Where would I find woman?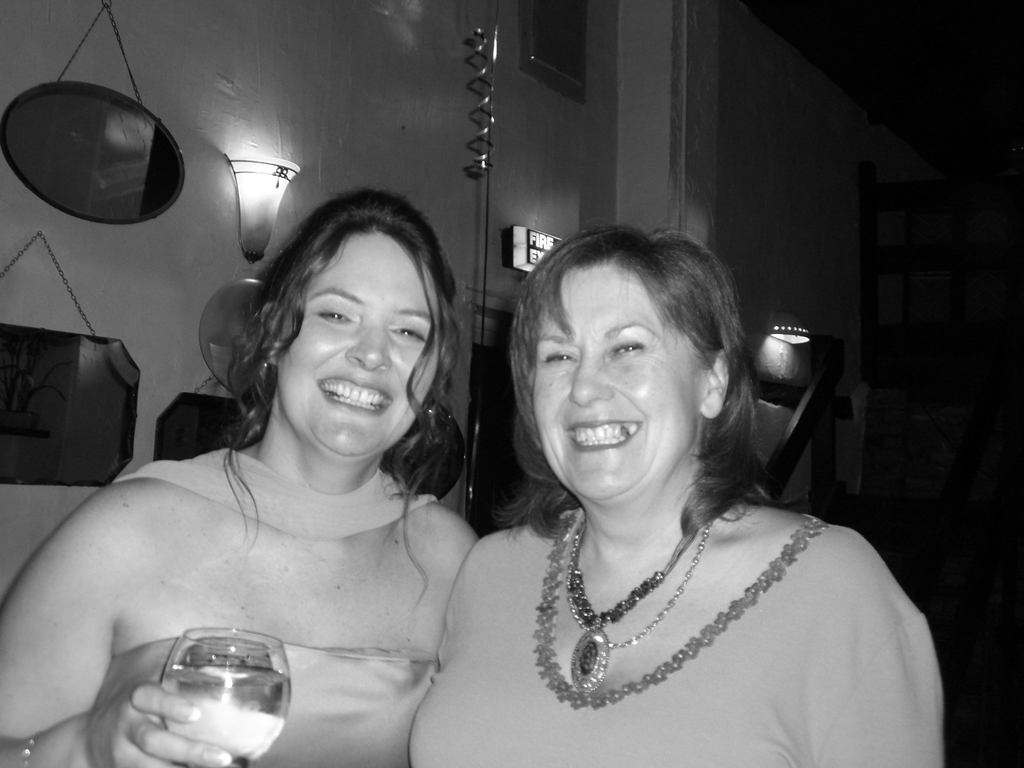
At [left=52, top=196, right=532, bottom=759].
